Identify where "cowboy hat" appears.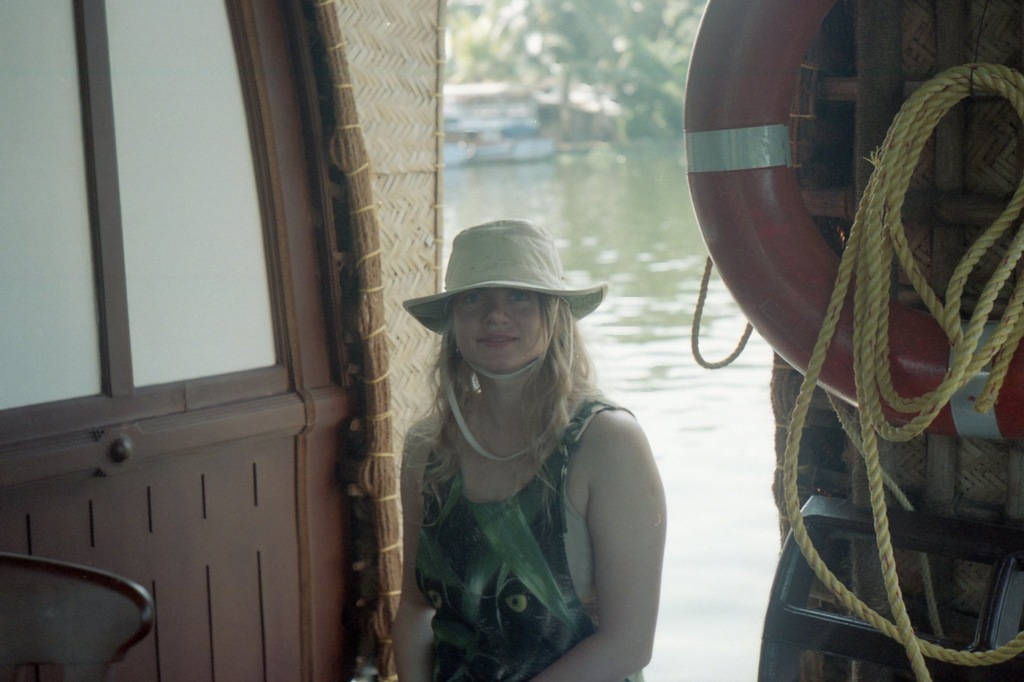
Appears at bbox=(401, 220, 604, 459).
